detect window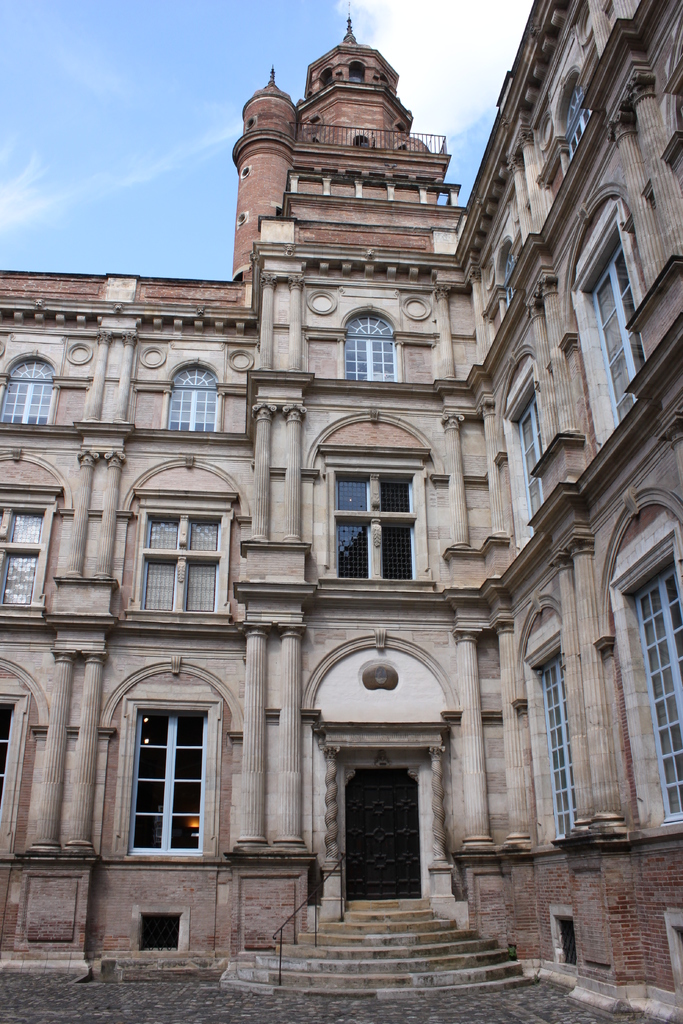
607:487:682:845
